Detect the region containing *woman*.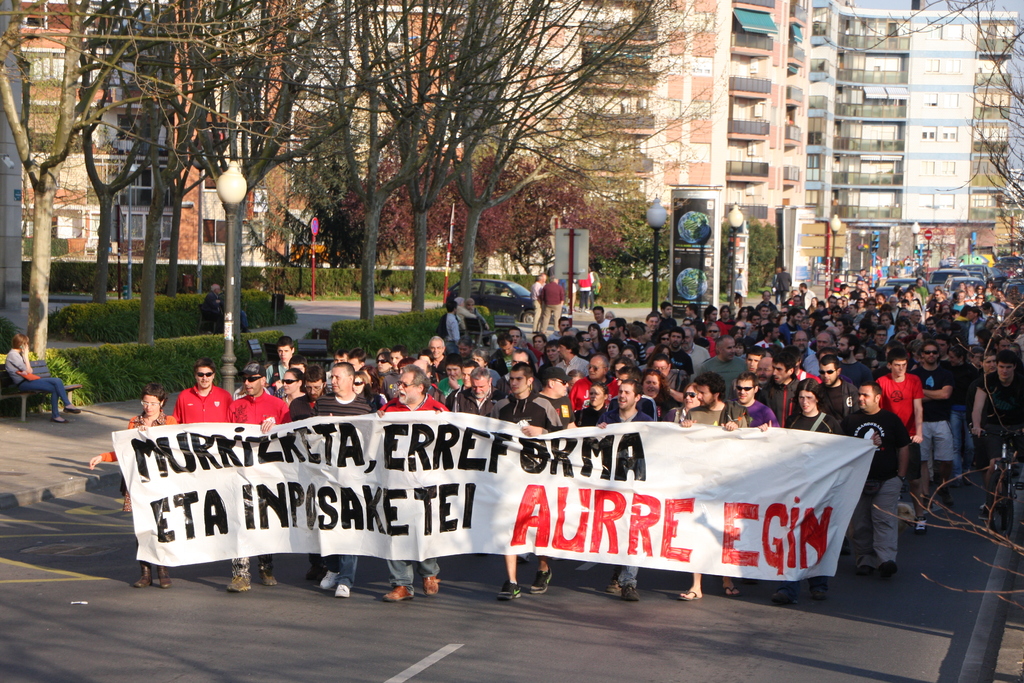
(x1=5, y1=331, x2=81, y2=422).
